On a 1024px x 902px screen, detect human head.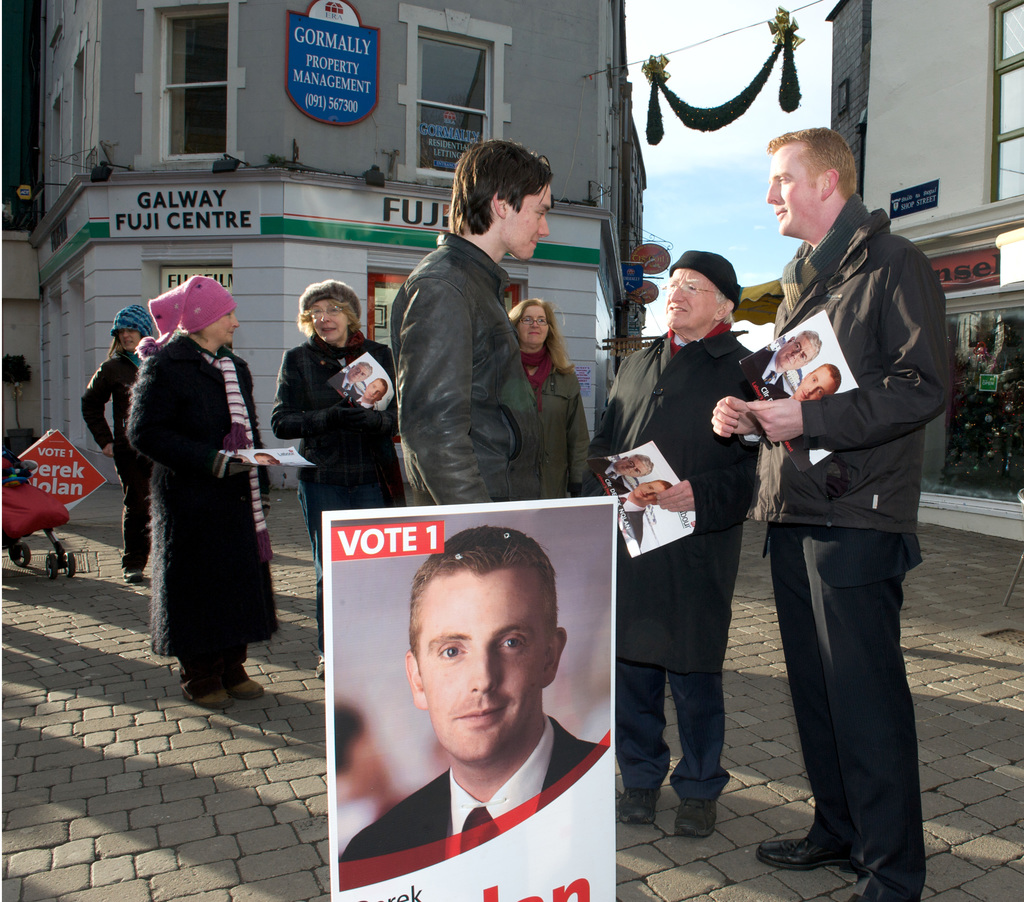
locate(614, 454, 655, 476).
